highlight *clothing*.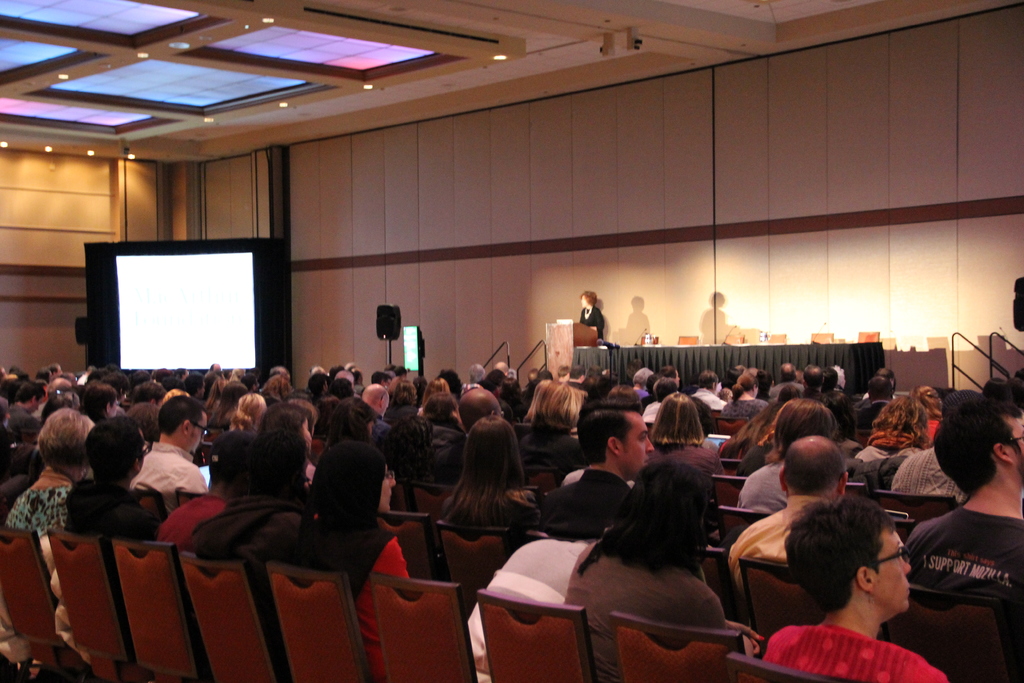
Highlighted region: region(740, 453, 795, 513).
